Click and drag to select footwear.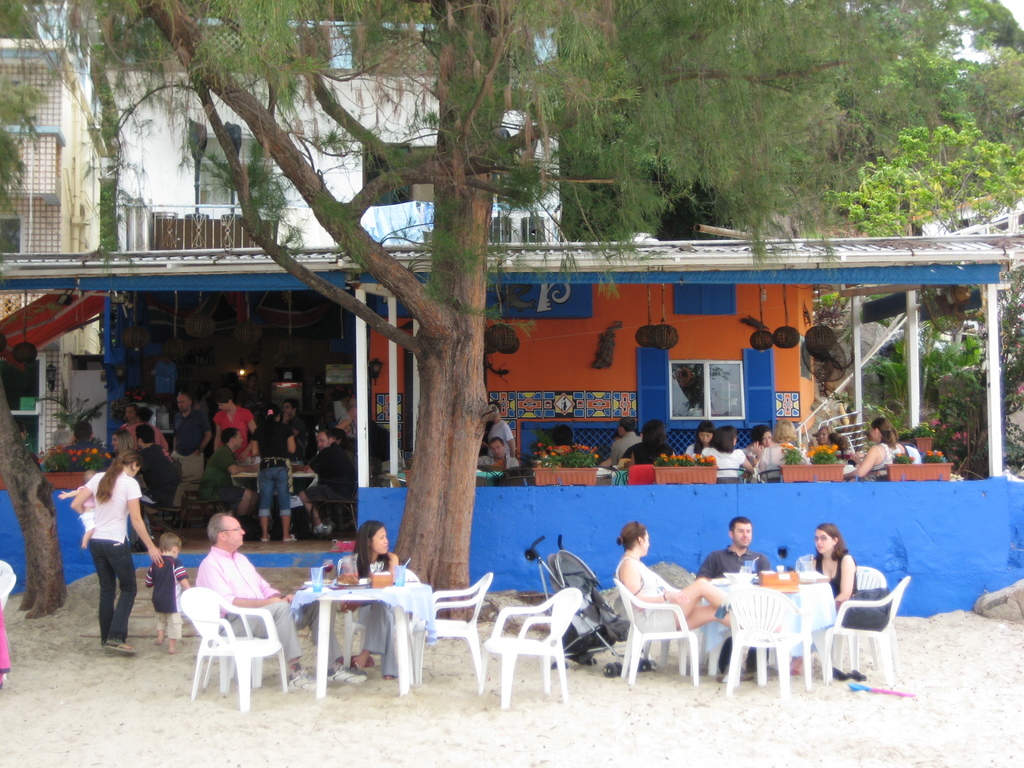
Selection: 326,657,363,685.
